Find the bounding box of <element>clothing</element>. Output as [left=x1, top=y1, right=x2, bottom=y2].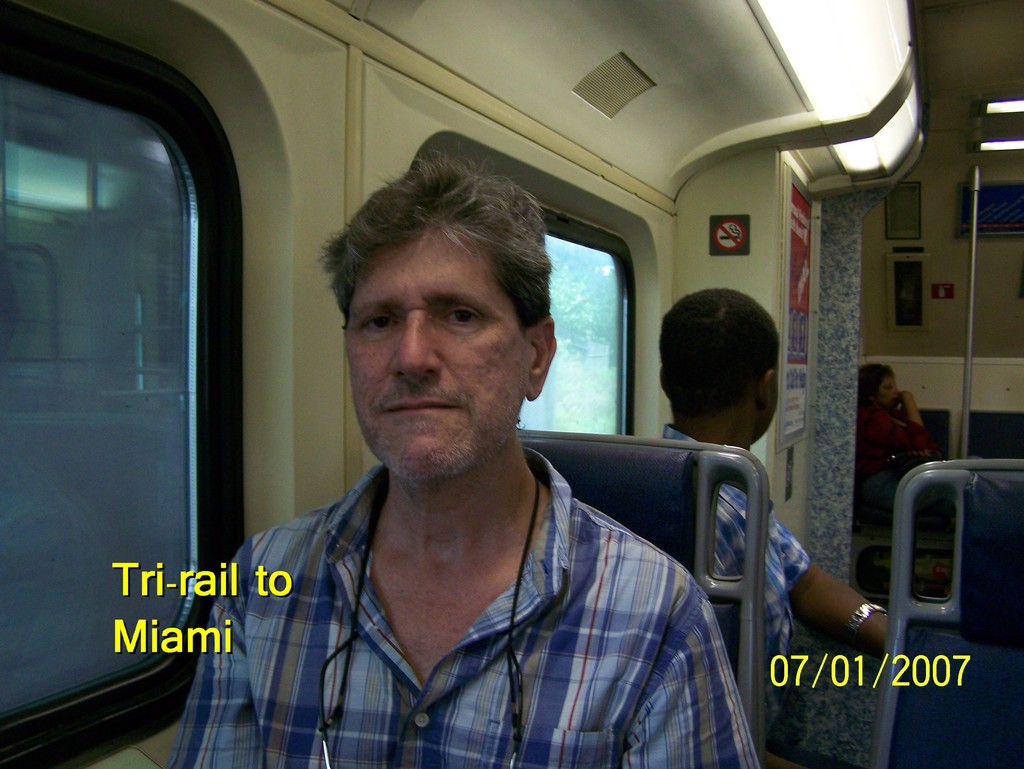
[left=656, top=427, right=811, bottom=749].
